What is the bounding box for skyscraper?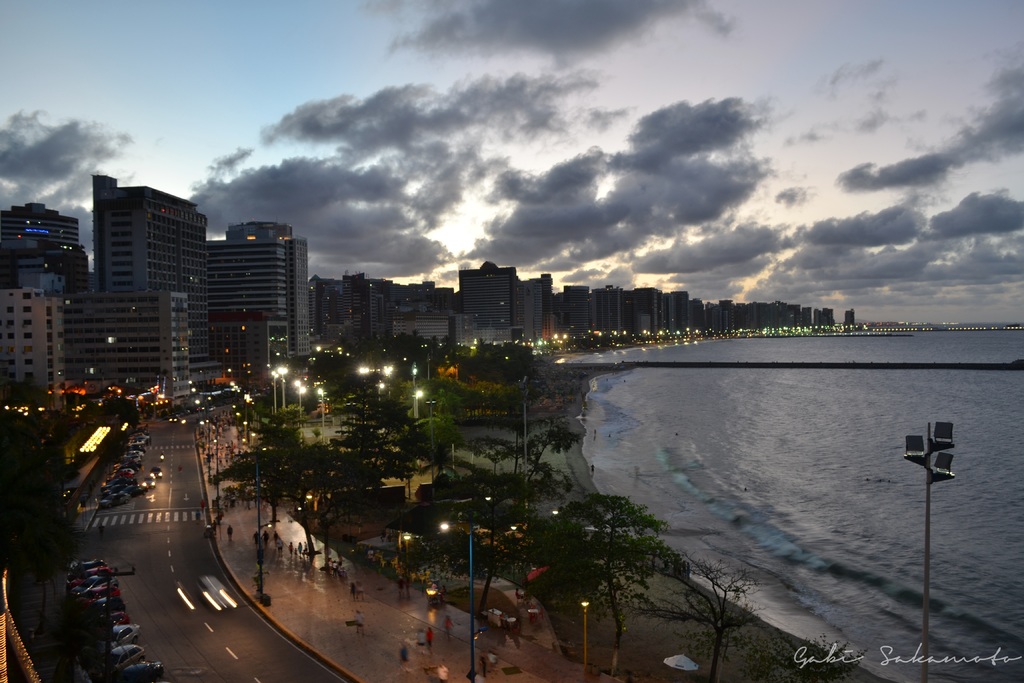
l=89, t=168, r=211, b=397.
